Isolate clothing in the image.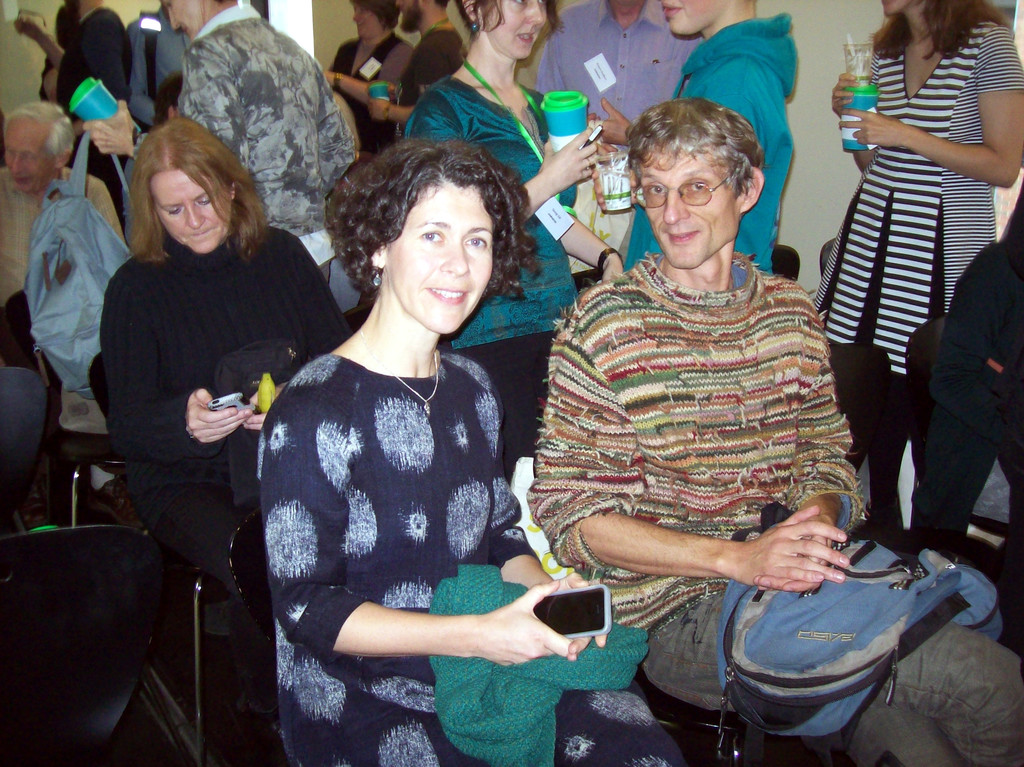
Isolated region: <box>0,175,122,356</box>.
